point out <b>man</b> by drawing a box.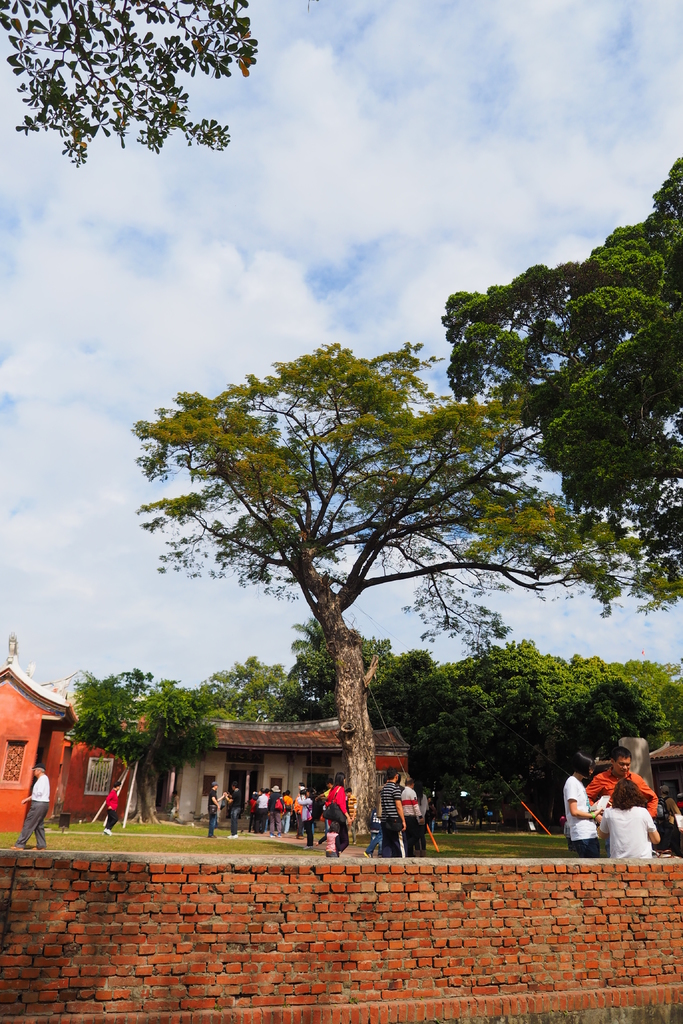
[x1=206, y1=780, x2=227, y2=838].
